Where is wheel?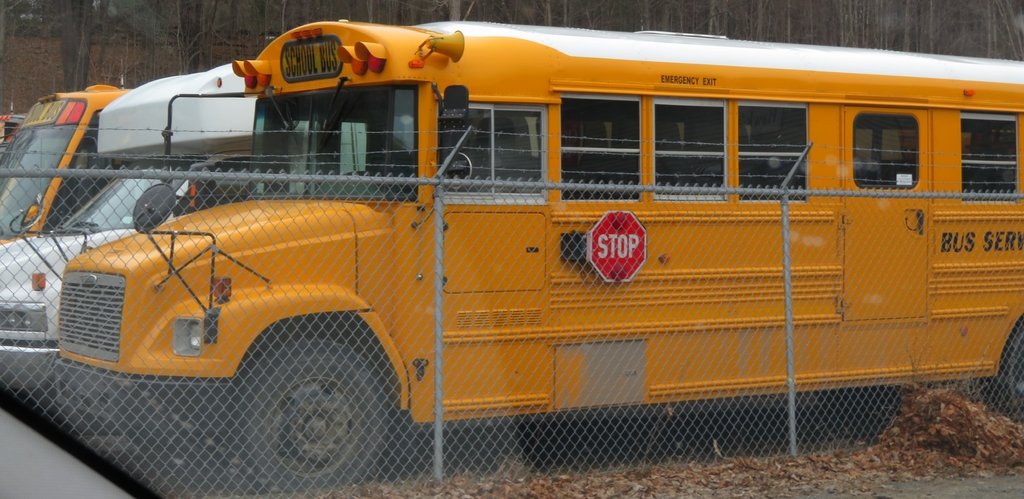
<bbox>241, 327, 399, 498</bbox>.
